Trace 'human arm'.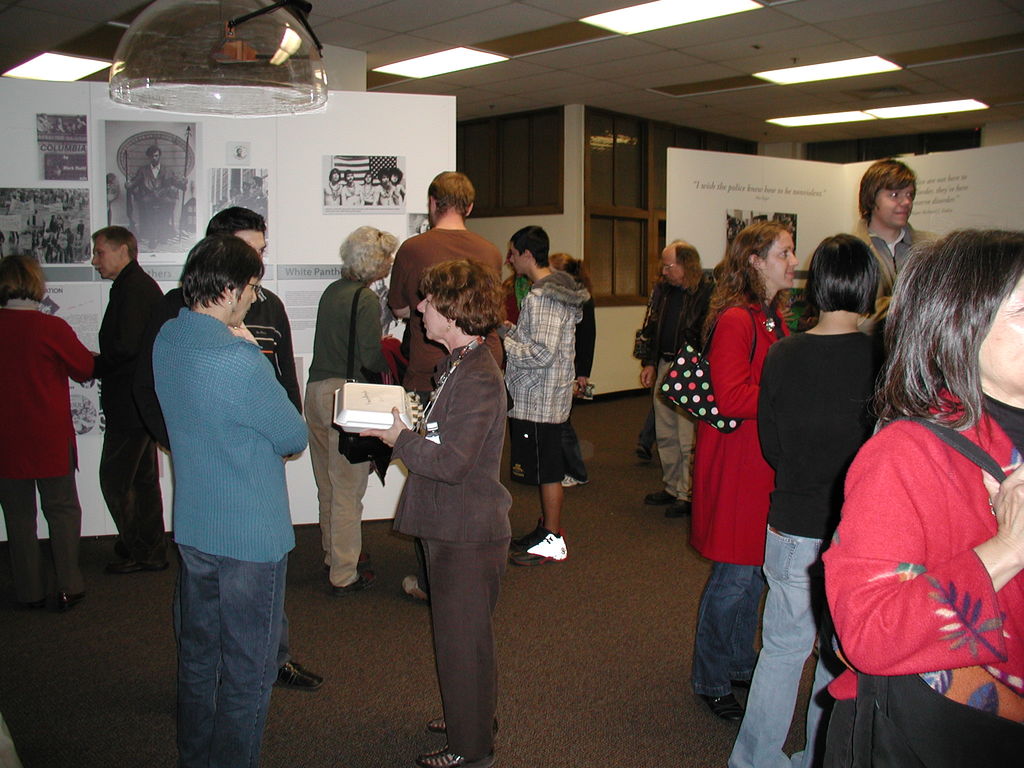
Traced to l=53, t=323, r=94, b=387.
